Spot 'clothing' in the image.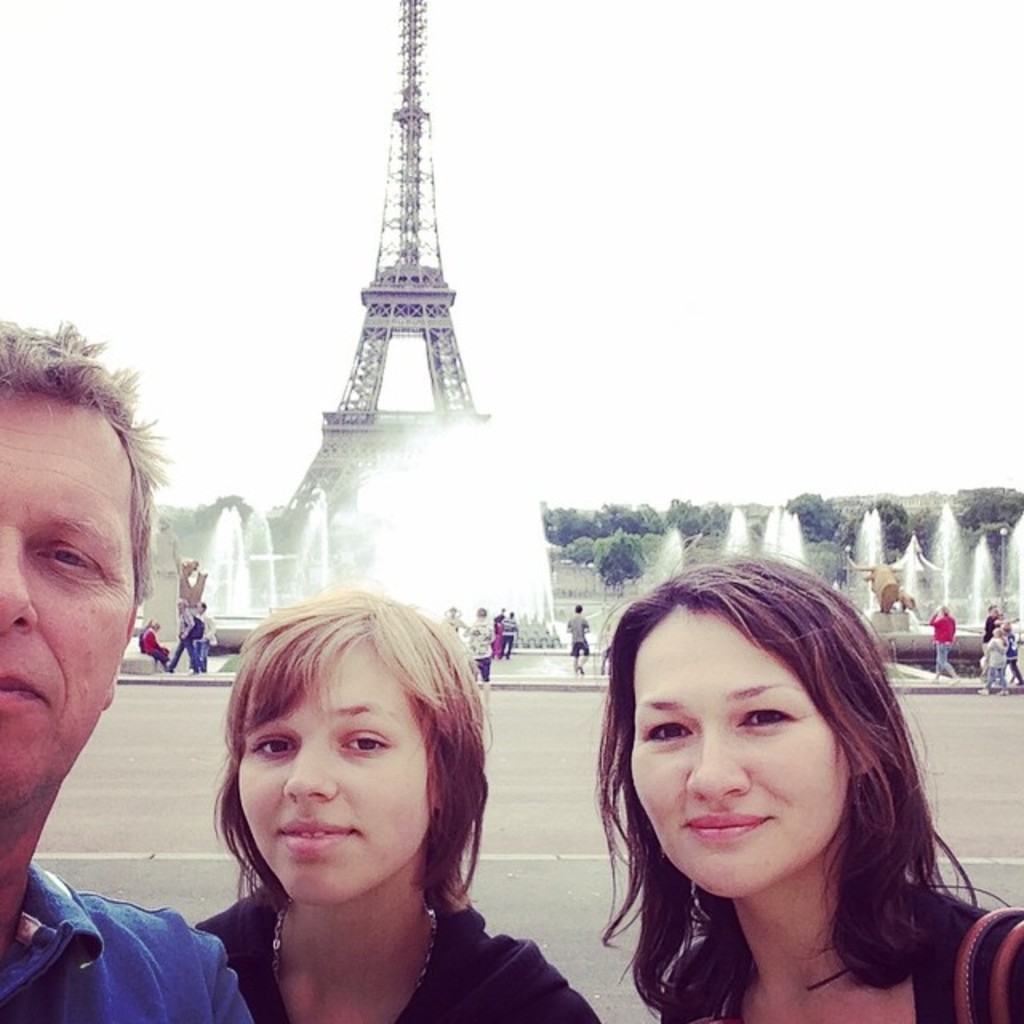
'clothing' found at <bbox>464, 622, 493, 680</bbox>.
